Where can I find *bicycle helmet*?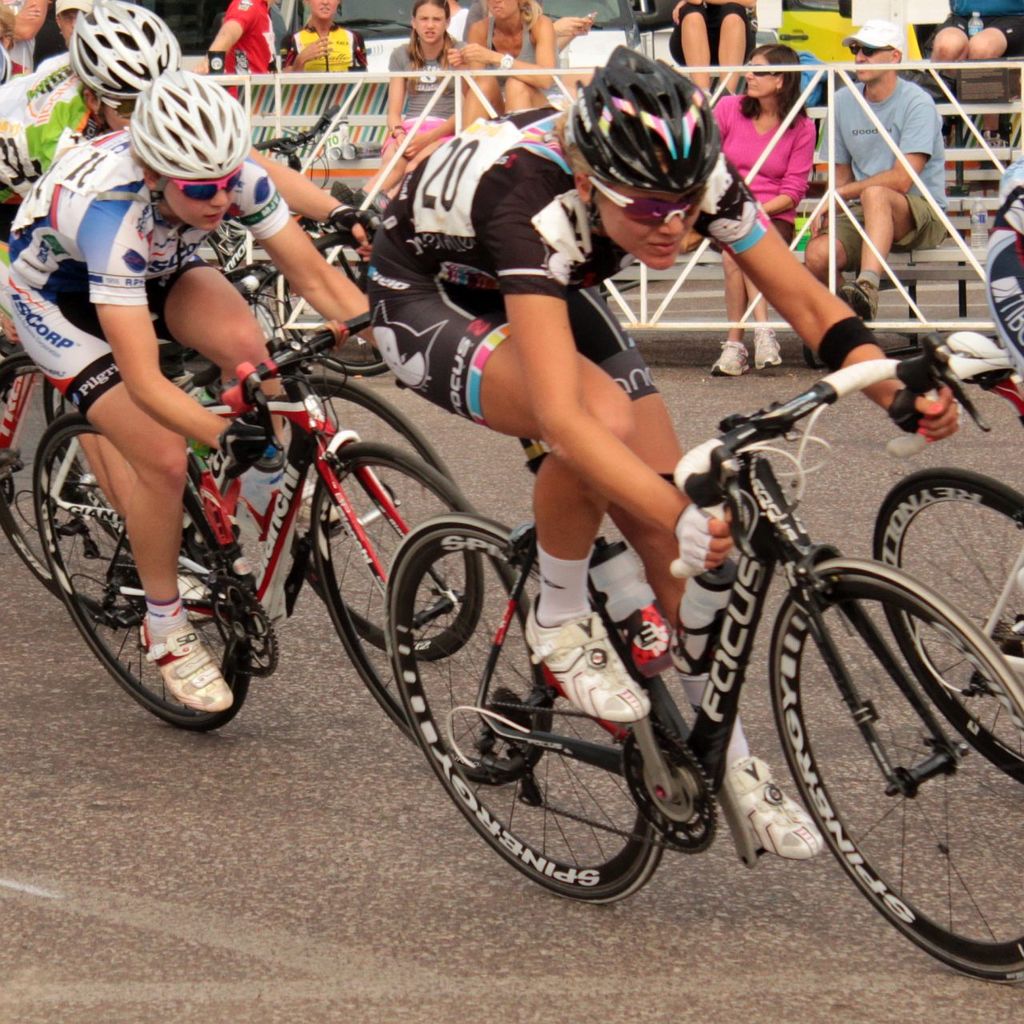
You can find it at 576 44 715 197.
